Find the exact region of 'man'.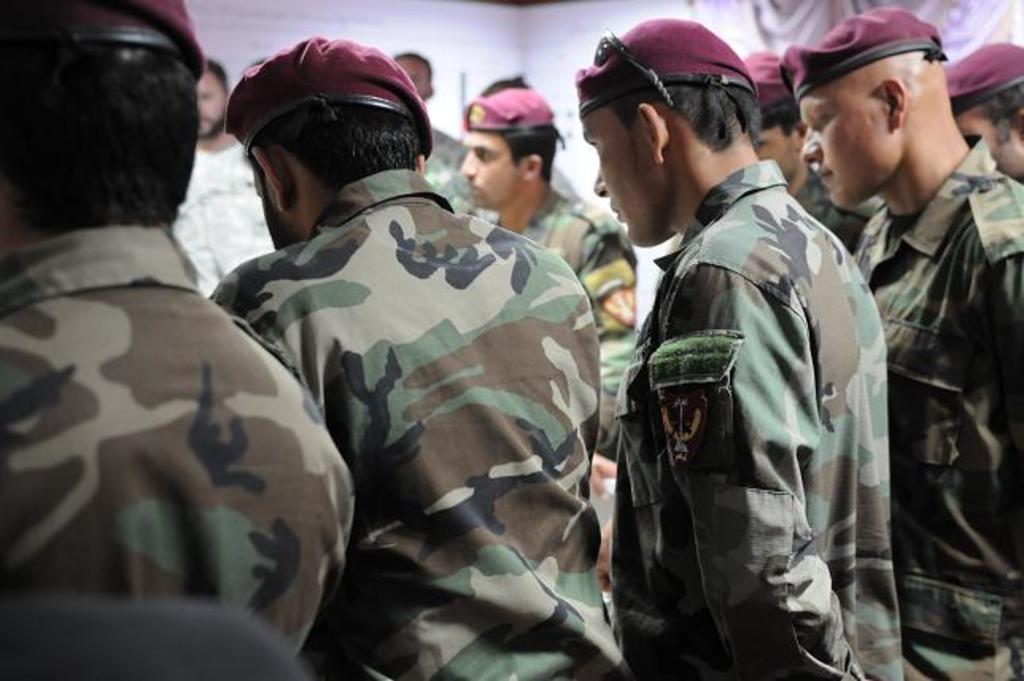
Exact region: box=[460, 84, 644, 492].
